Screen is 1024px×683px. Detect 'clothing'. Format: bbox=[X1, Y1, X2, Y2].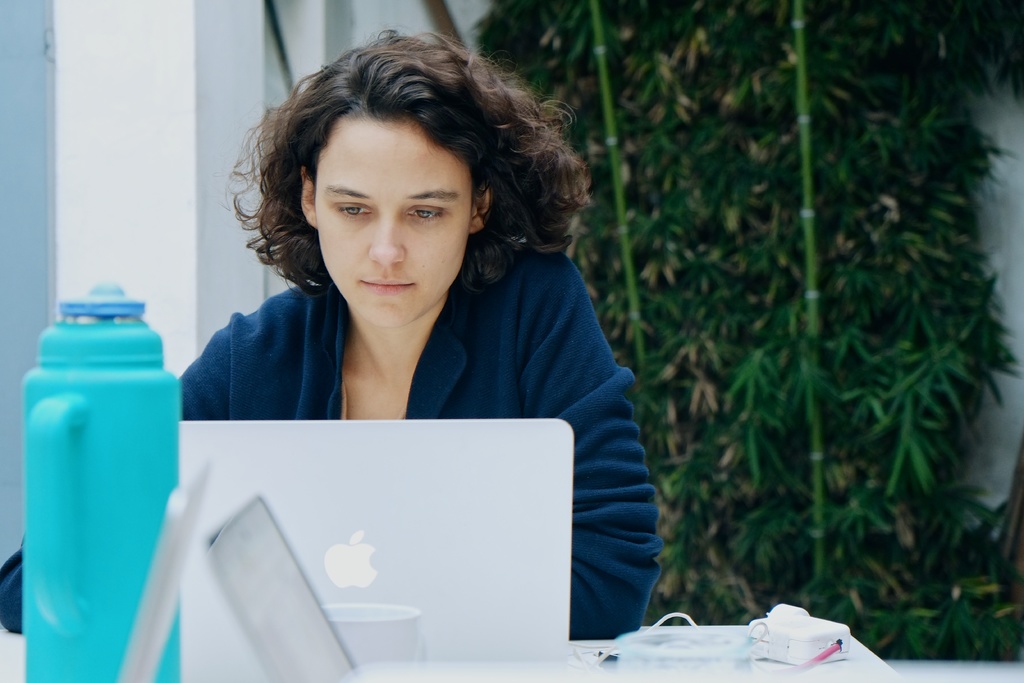
bbox=[0, 230, 672, 645].
